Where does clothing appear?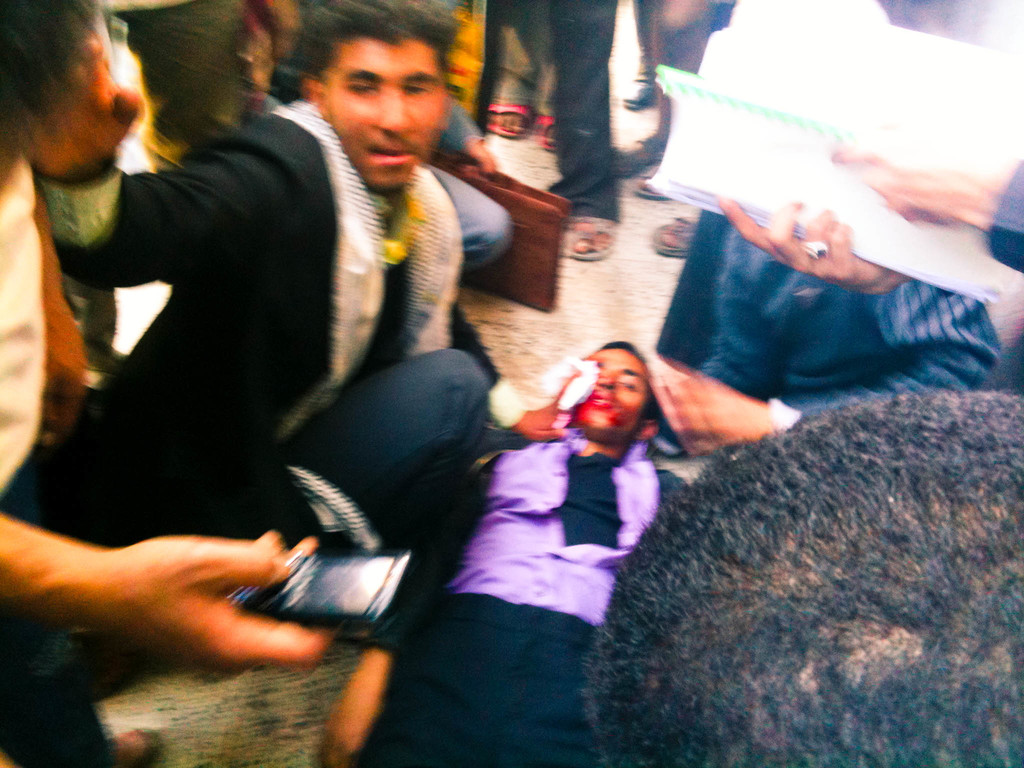
Appears at box=[757, 280, 1009, 442].
